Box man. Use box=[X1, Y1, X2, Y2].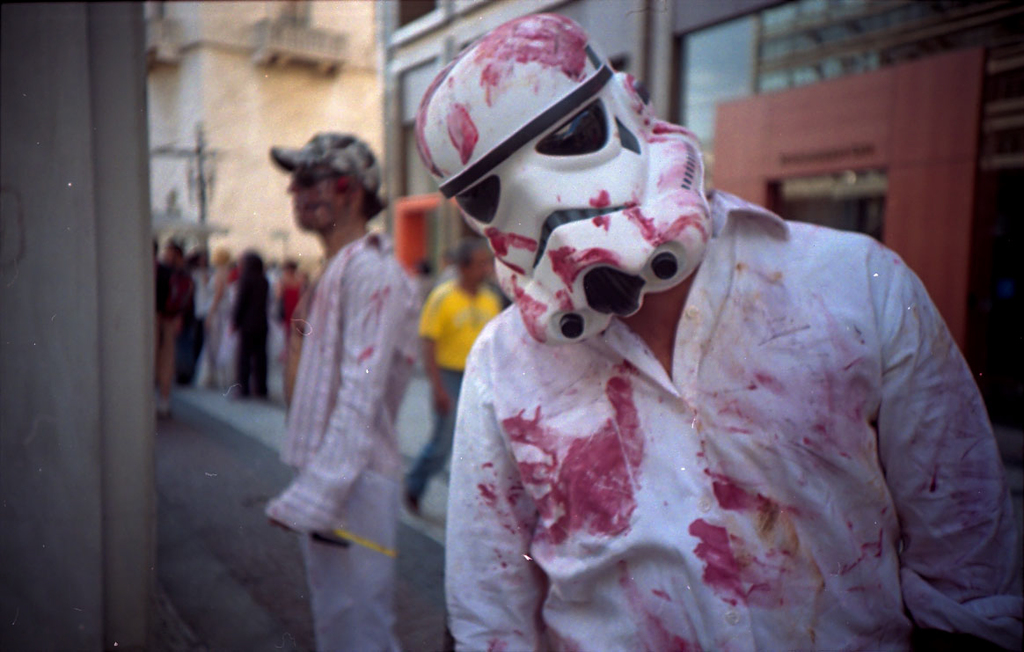
box=[155, 232, 199, 428].
